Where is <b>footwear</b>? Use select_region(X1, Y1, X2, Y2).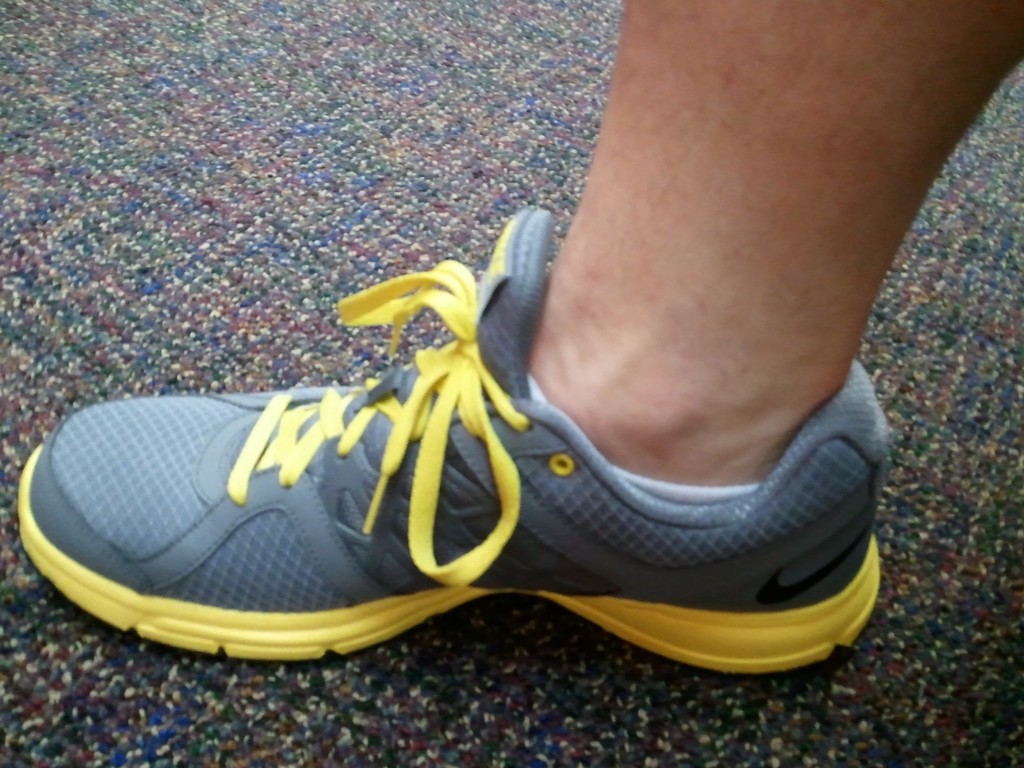
select_region(14, 196, 882, 678).
